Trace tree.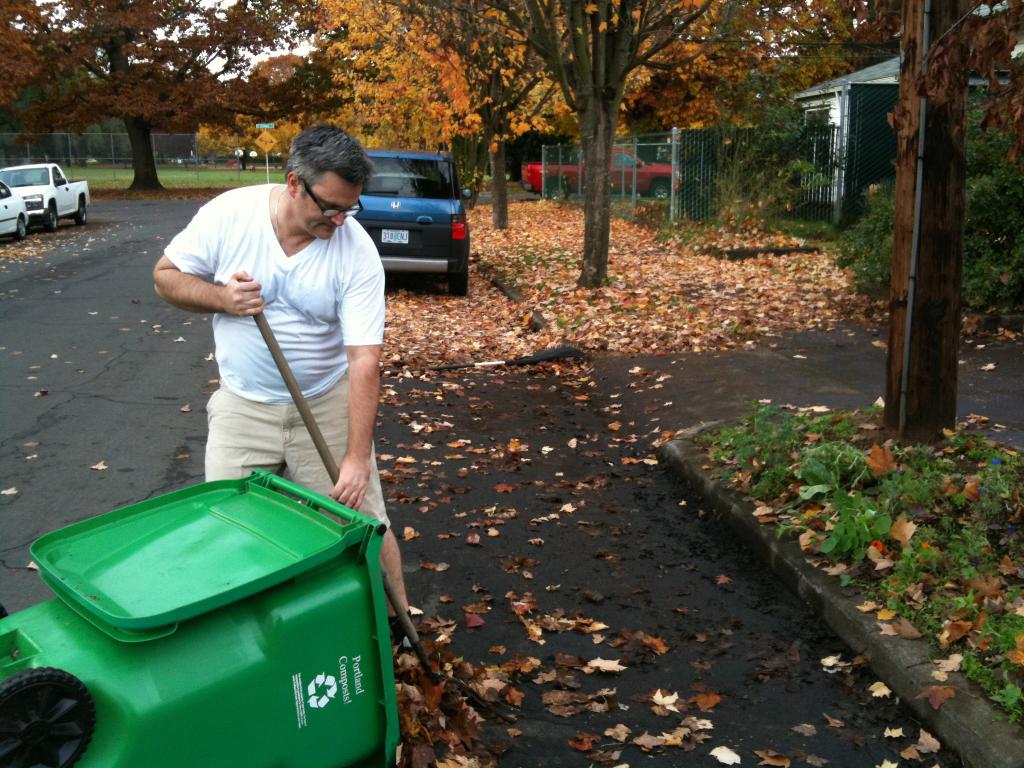
Traced to bbox=[884, 0, 1023, 428].
